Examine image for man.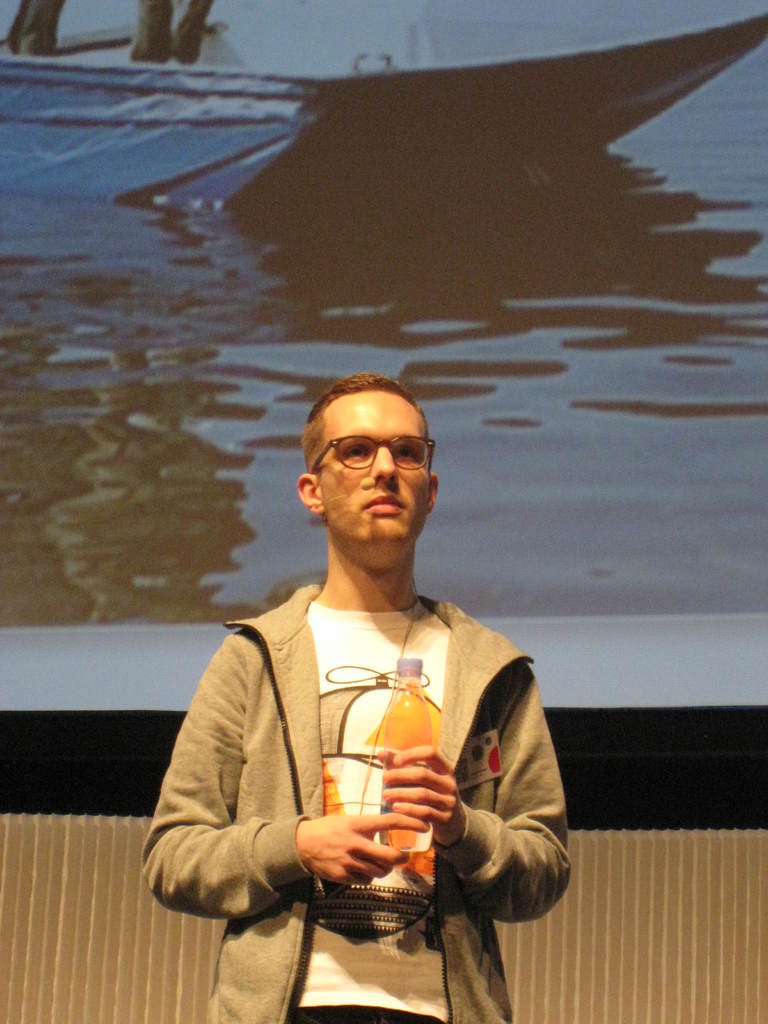
Examination result: [x1=164, y1=380, x2=560, y2=1002].
